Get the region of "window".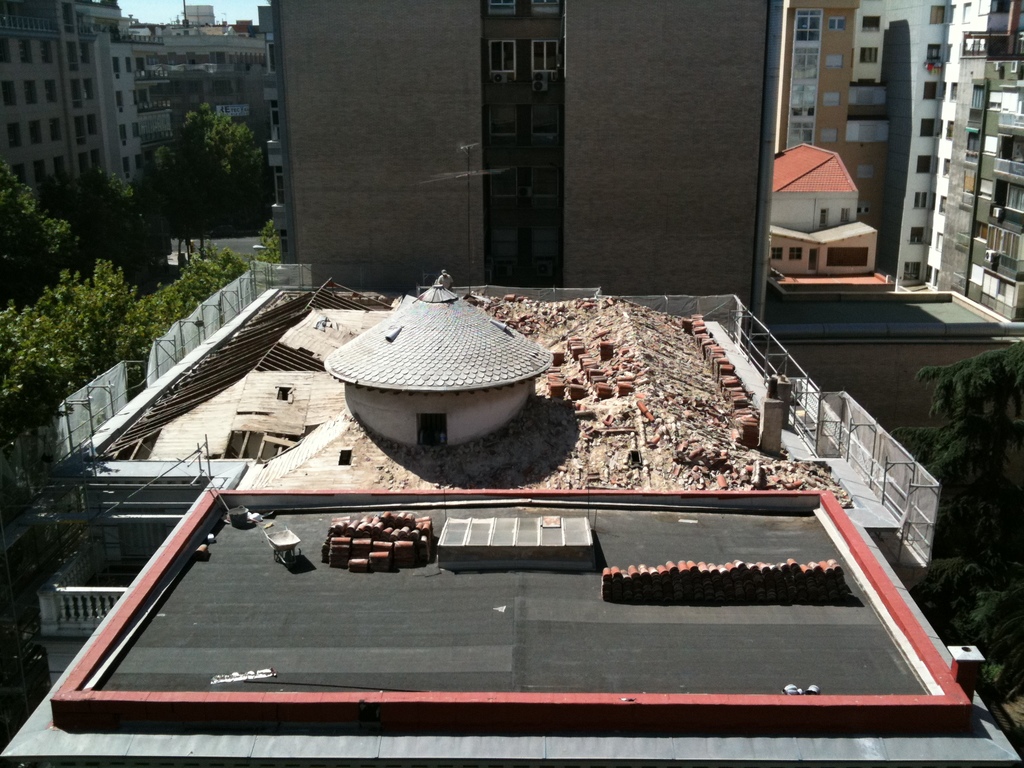
Rect(944, 159, 948, 175).
